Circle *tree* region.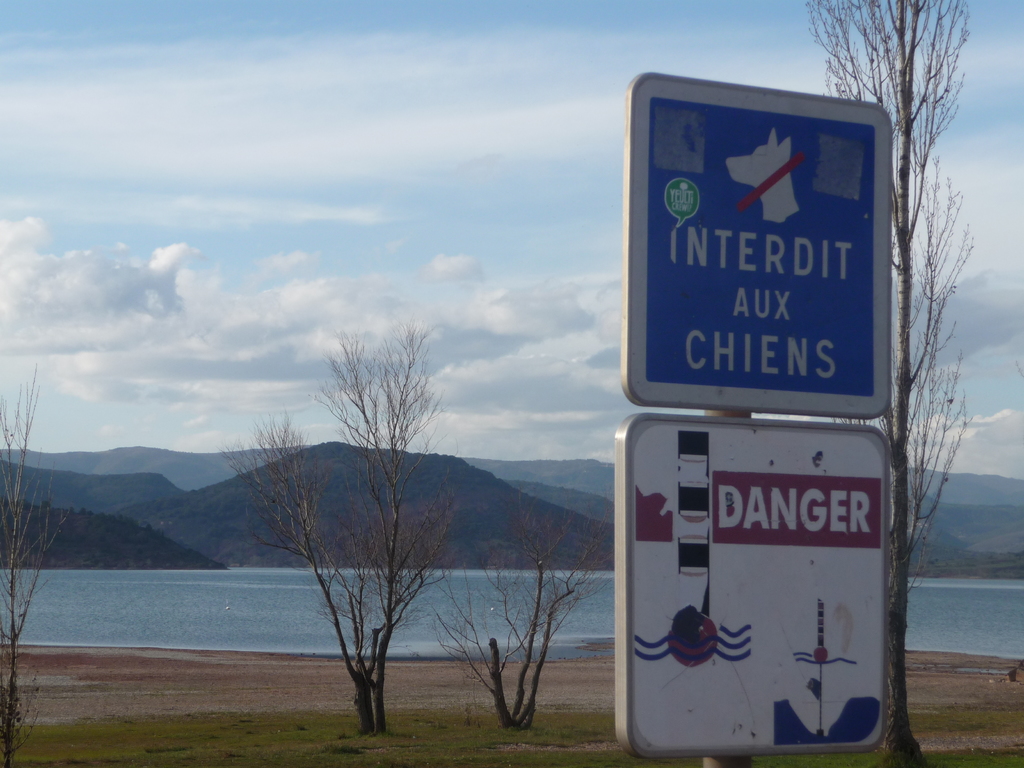
Region: BBox(794, 0, 980, 767).
